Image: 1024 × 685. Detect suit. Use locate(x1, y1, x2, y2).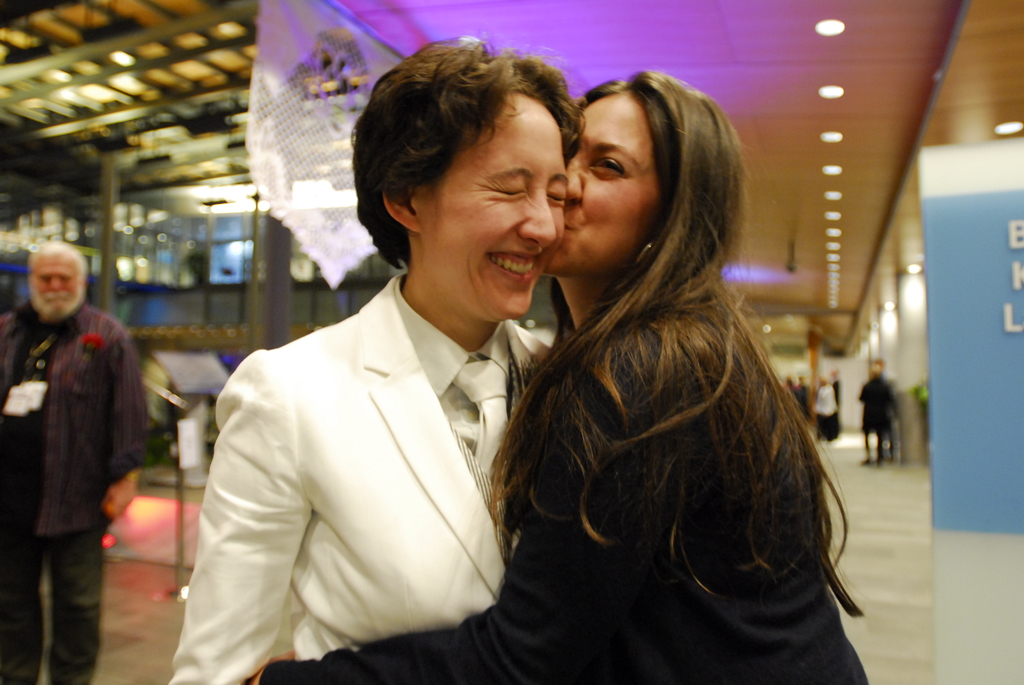
locate(191, 185, 577, 679).
